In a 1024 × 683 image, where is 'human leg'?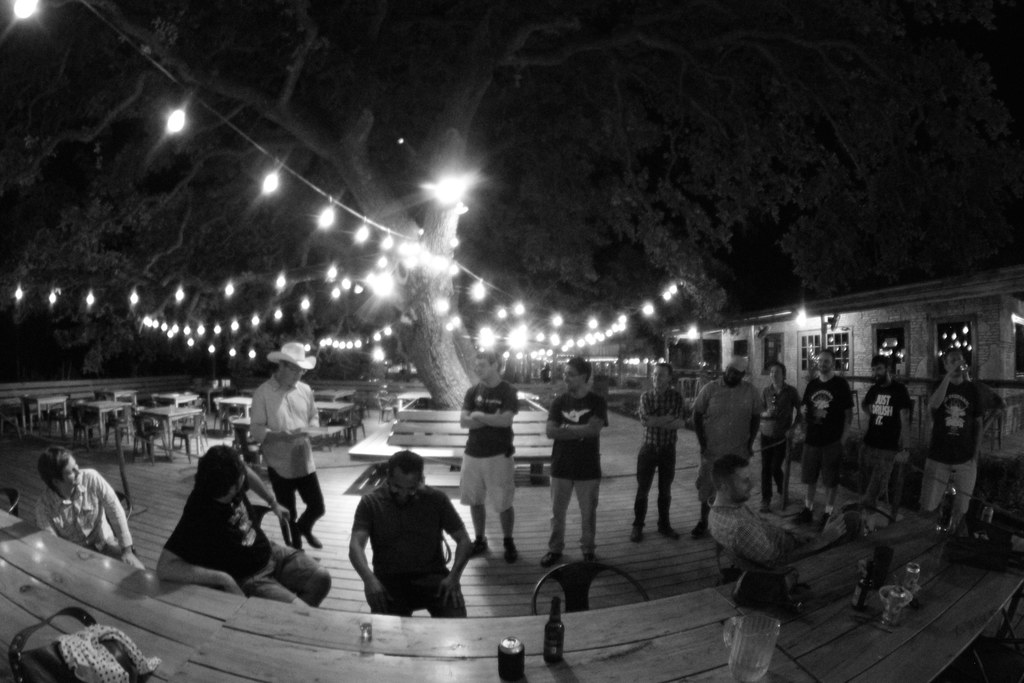
select_region(246, 572, 314, 611).
